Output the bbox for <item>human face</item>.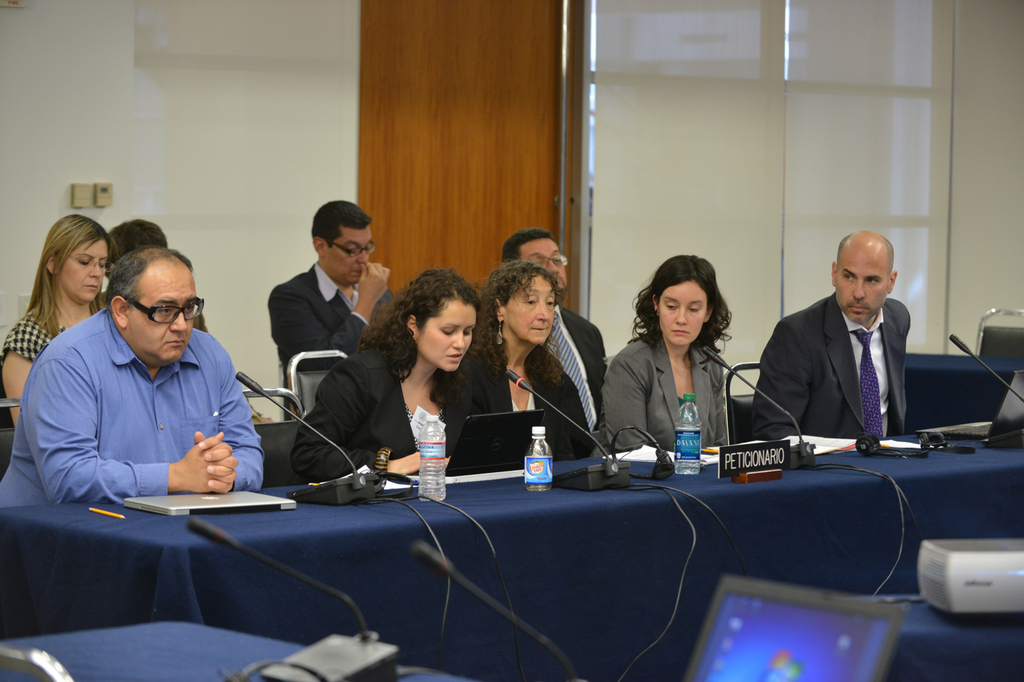
rect(522, 238, 566, 296).
